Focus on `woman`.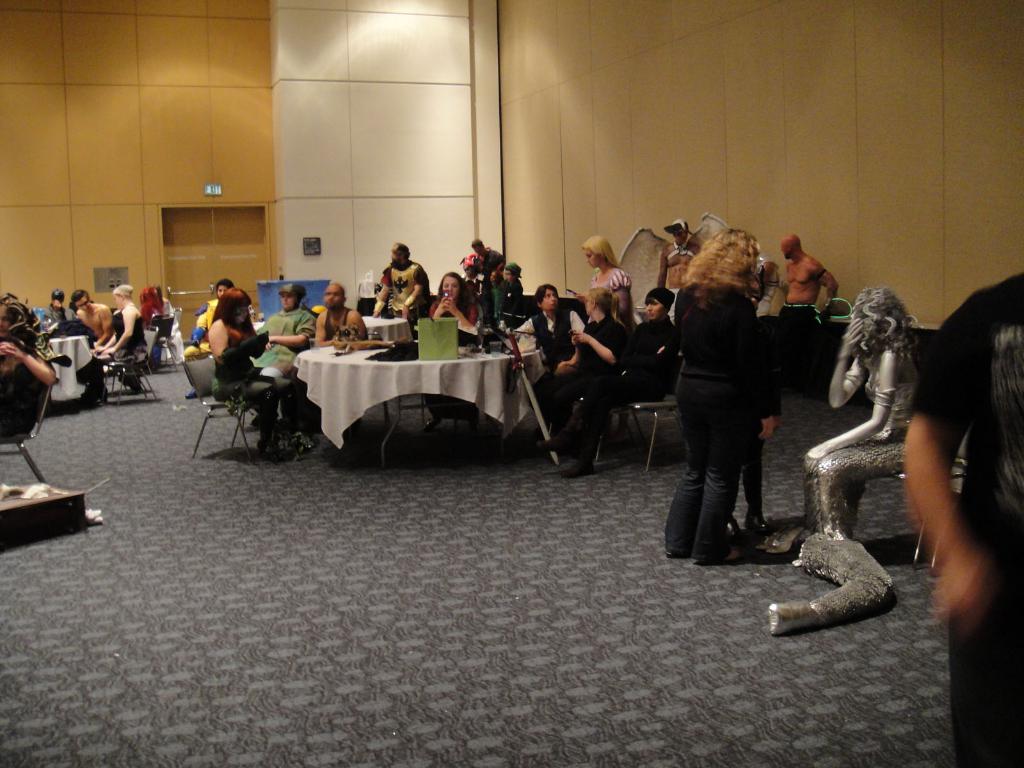
Focused at bbox=(0, 300, 61, 437).
